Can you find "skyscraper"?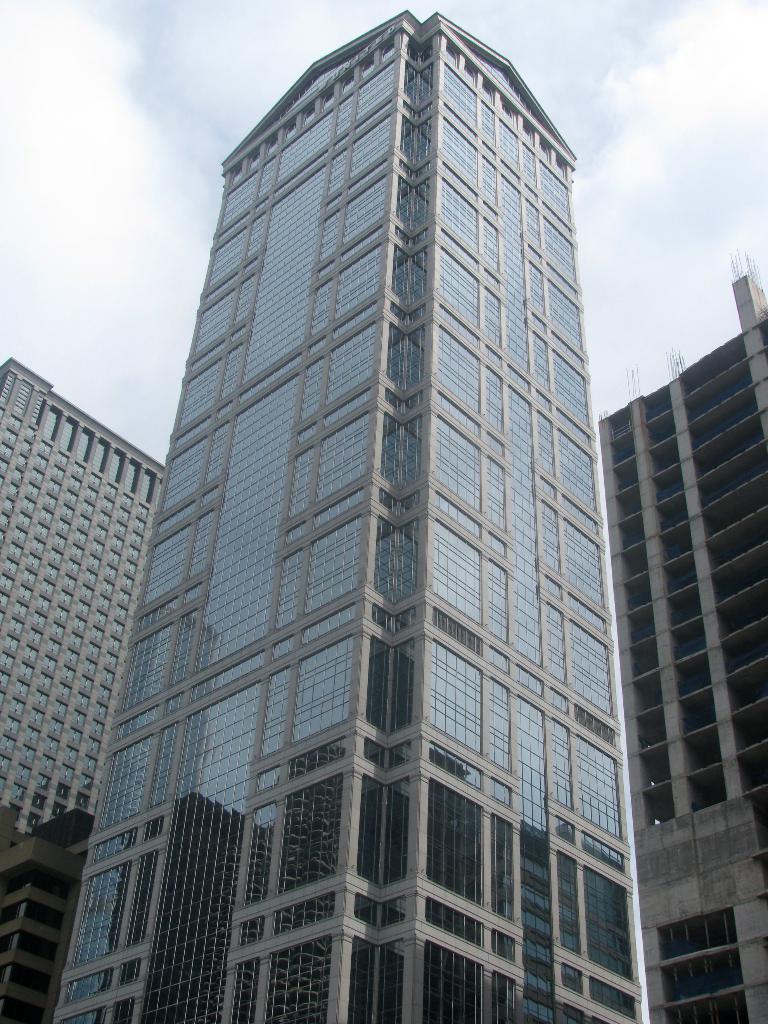
Yes, bounding box: <region>63, 4, 696, 1023</region>.
